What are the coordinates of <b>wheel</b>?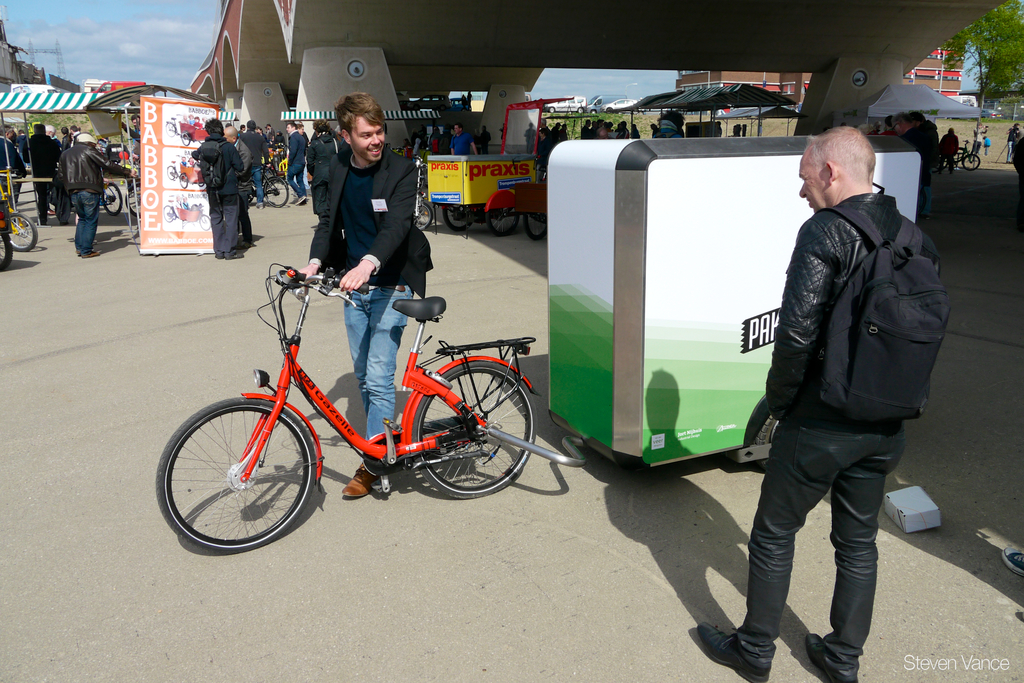
detection(410, 361, 536, 501).
